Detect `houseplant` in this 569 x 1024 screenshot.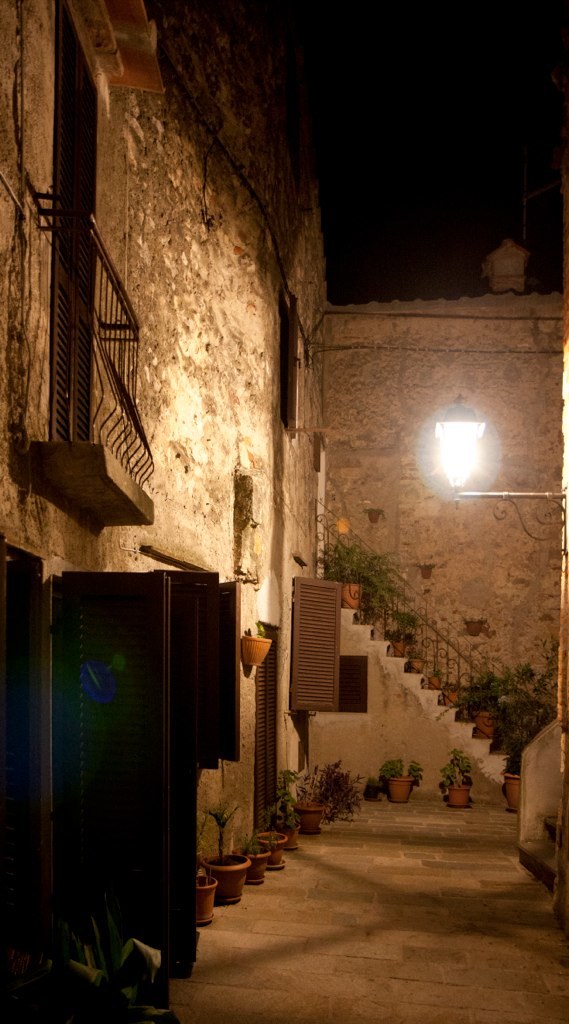
Detection: left=191, top=795, right=253, bottom=910.
